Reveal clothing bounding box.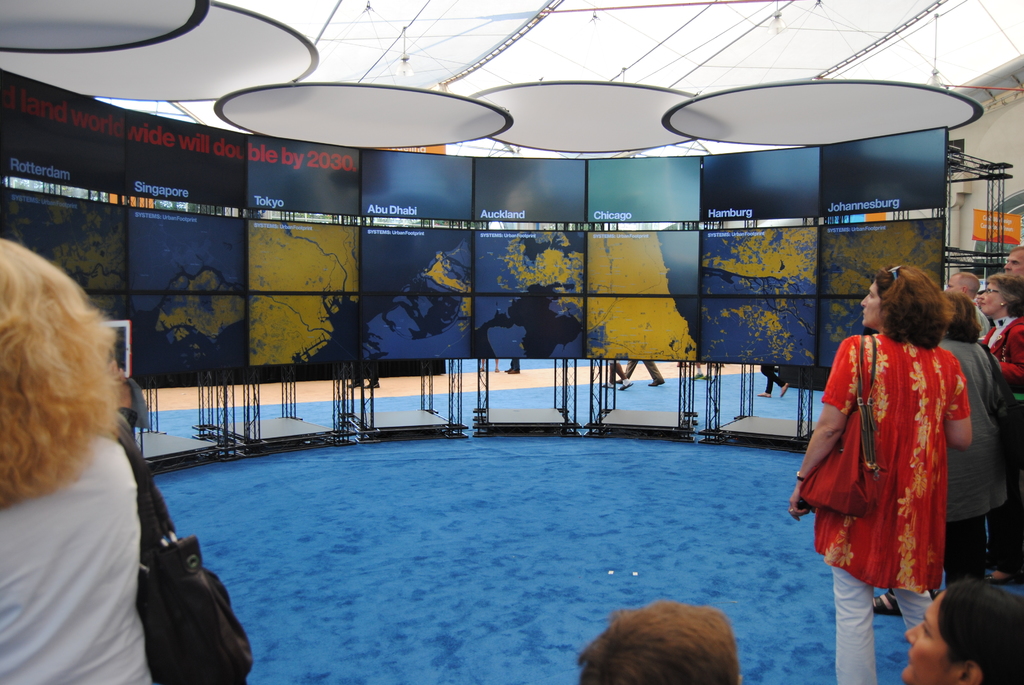
Revealed: bbox=[941, 338, 1000, 589].
